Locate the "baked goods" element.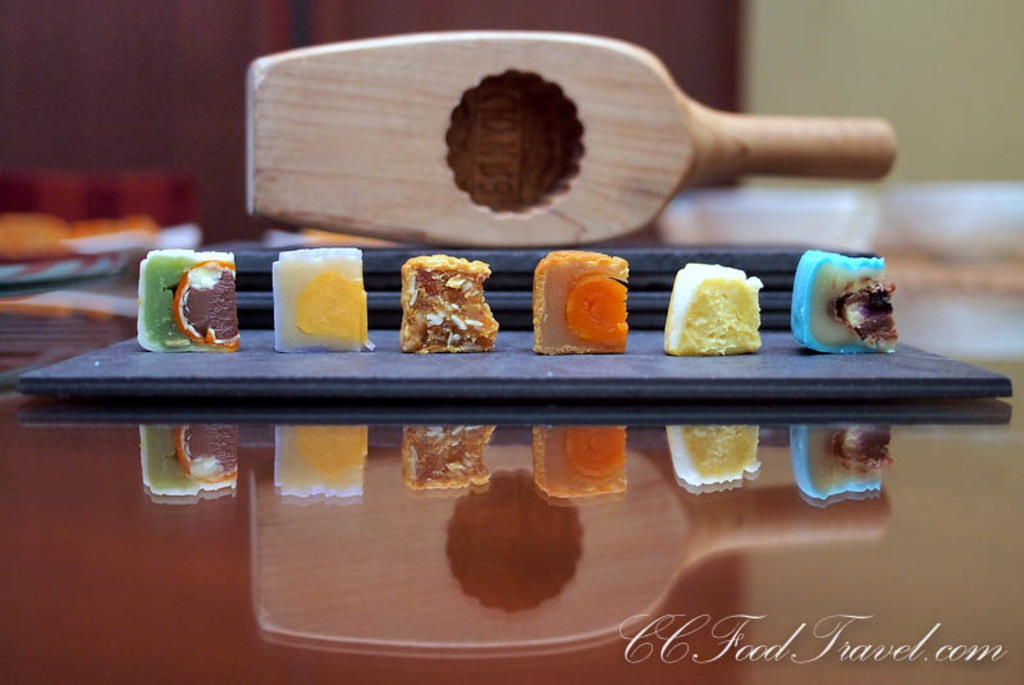
Element bbox: crop(786, 246, 895, 357).
